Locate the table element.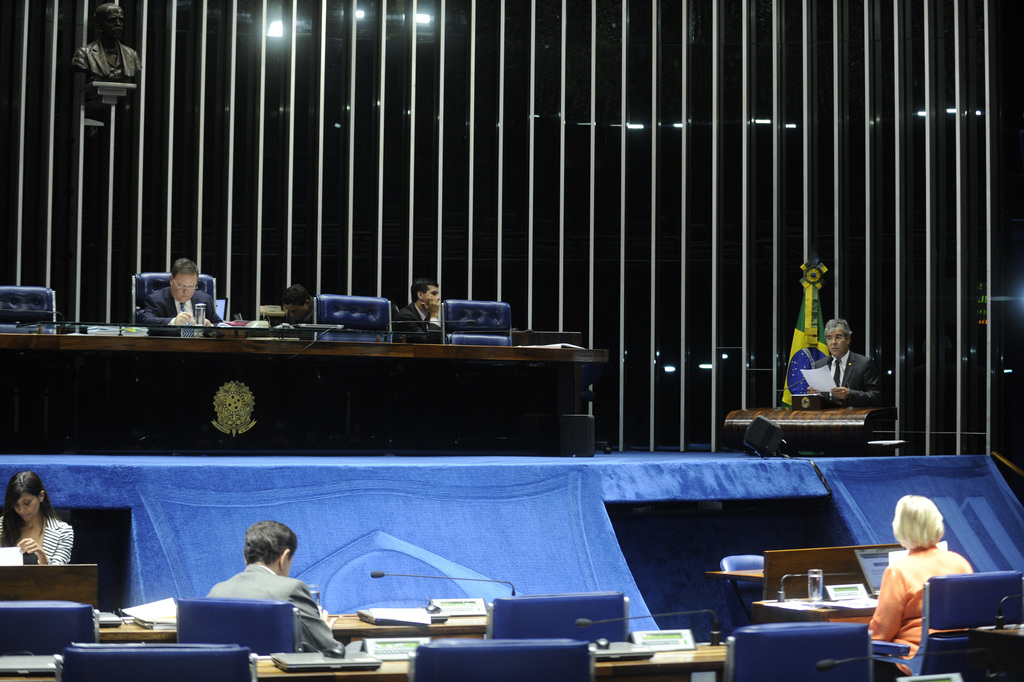
Element bbox: locate(98, 614, 491, 639).
